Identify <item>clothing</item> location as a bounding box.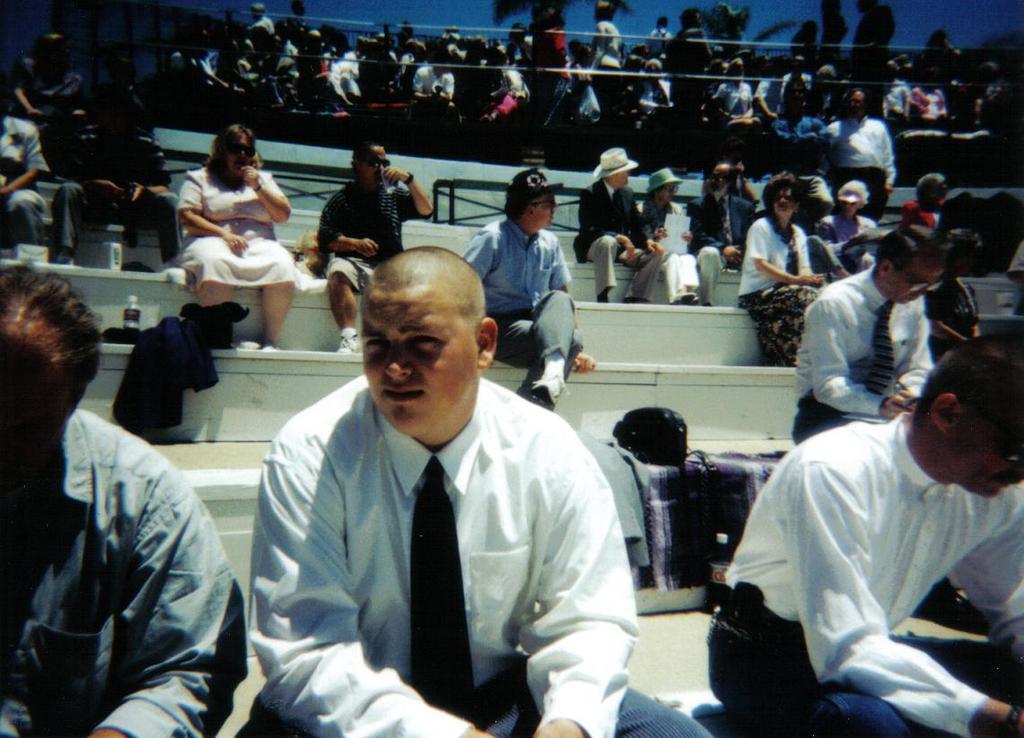
pyautogui.locateOnScreen(454, 207, 573, 374).
